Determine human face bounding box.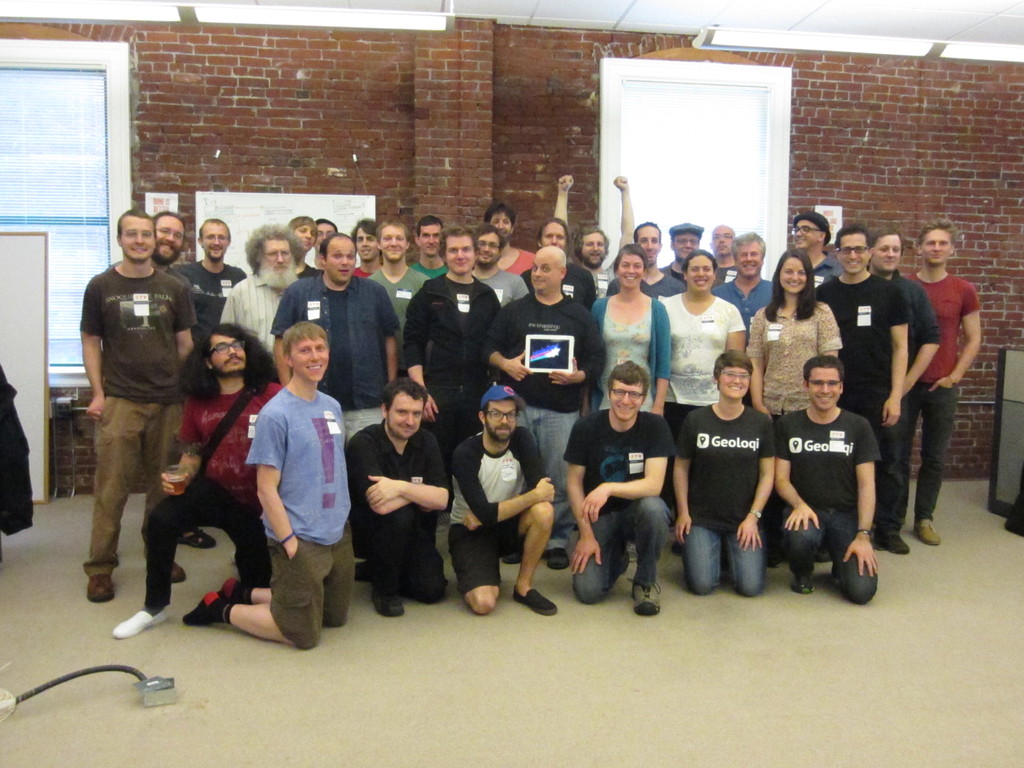
Determined: 419,224,444,253.
